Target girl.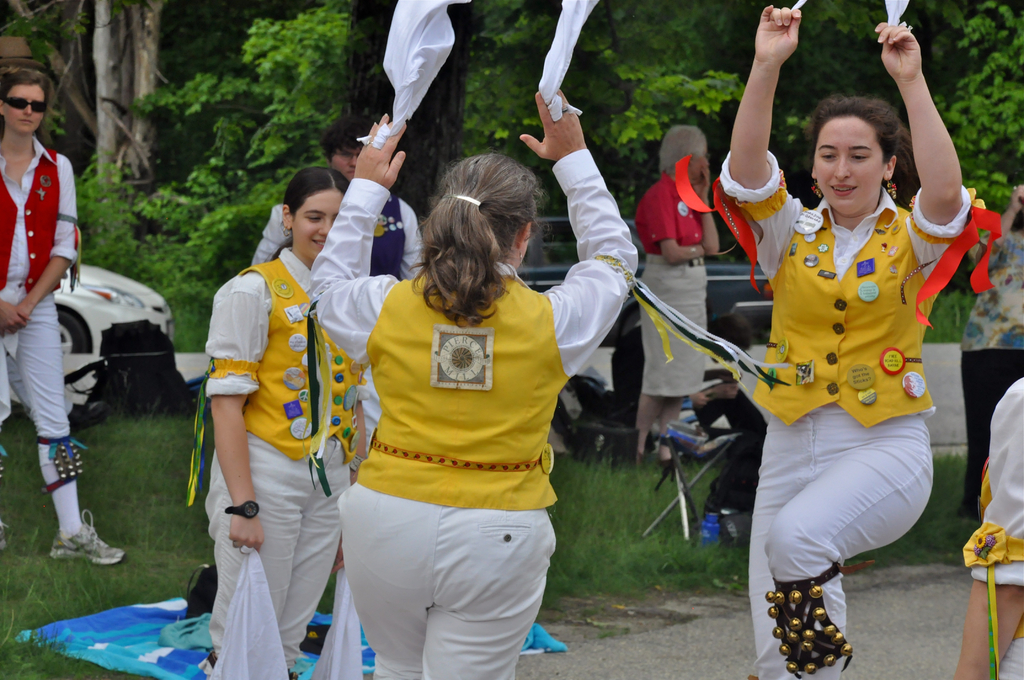
Target region: <bbox>712, 3, 1000, 679</bbox>.
